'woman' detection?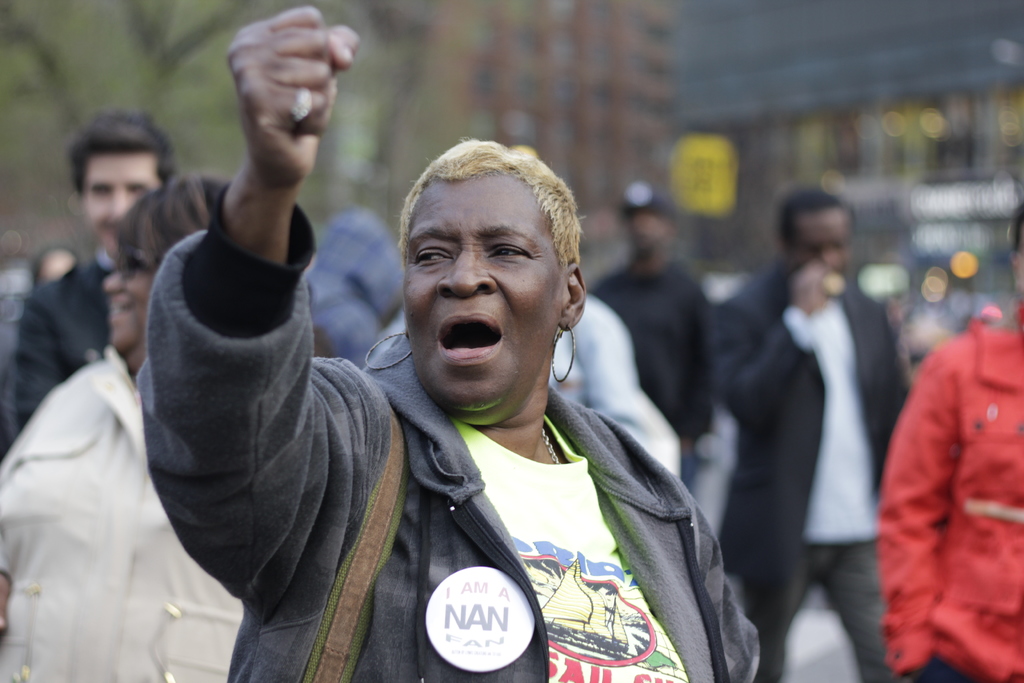
locate(198, 92, 726, 669)
